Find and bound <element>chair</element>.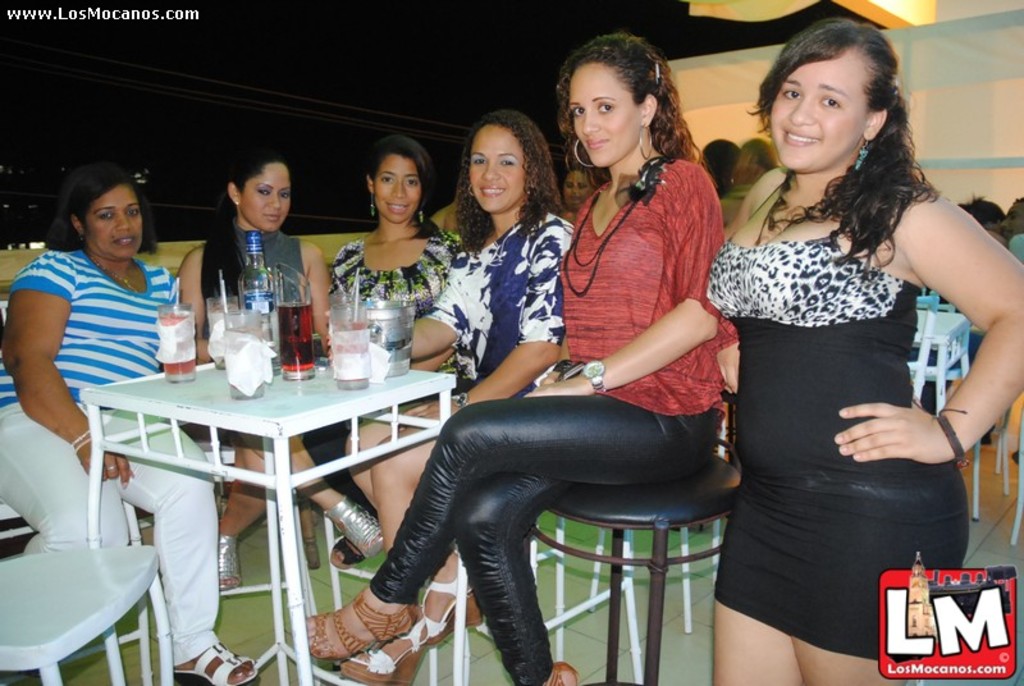
Bound: l=525, t=397, r=746, b=685.
